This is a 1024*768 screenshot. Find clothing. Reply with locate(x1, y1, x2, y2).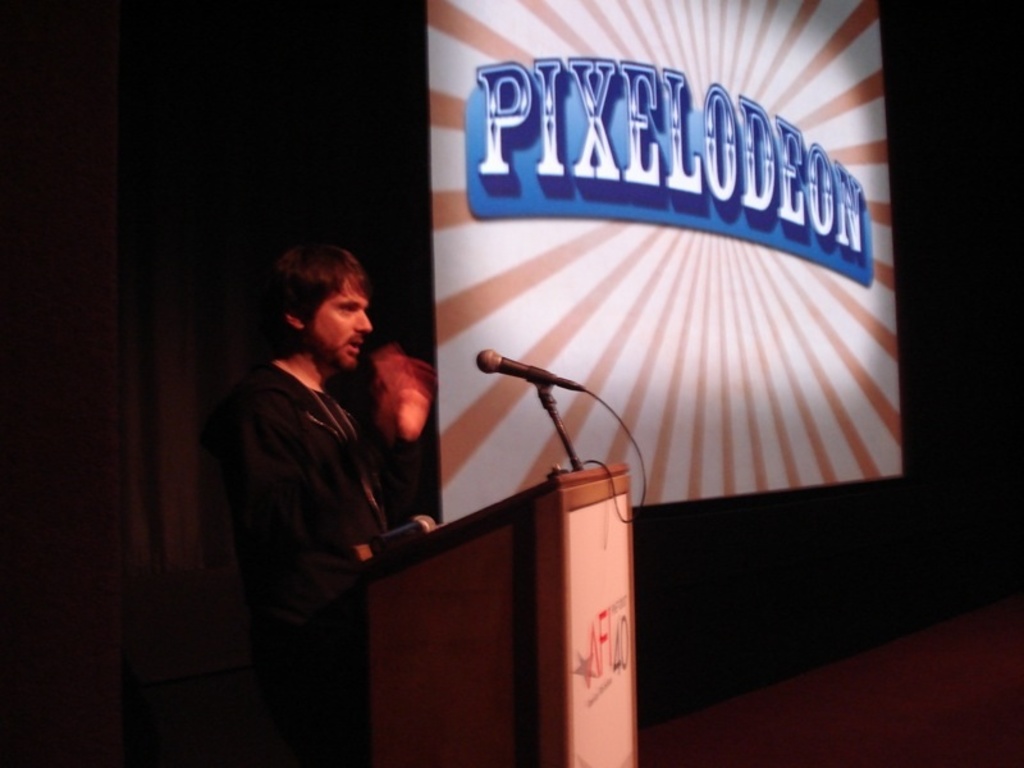
locate(186, 268, 472, 650).
